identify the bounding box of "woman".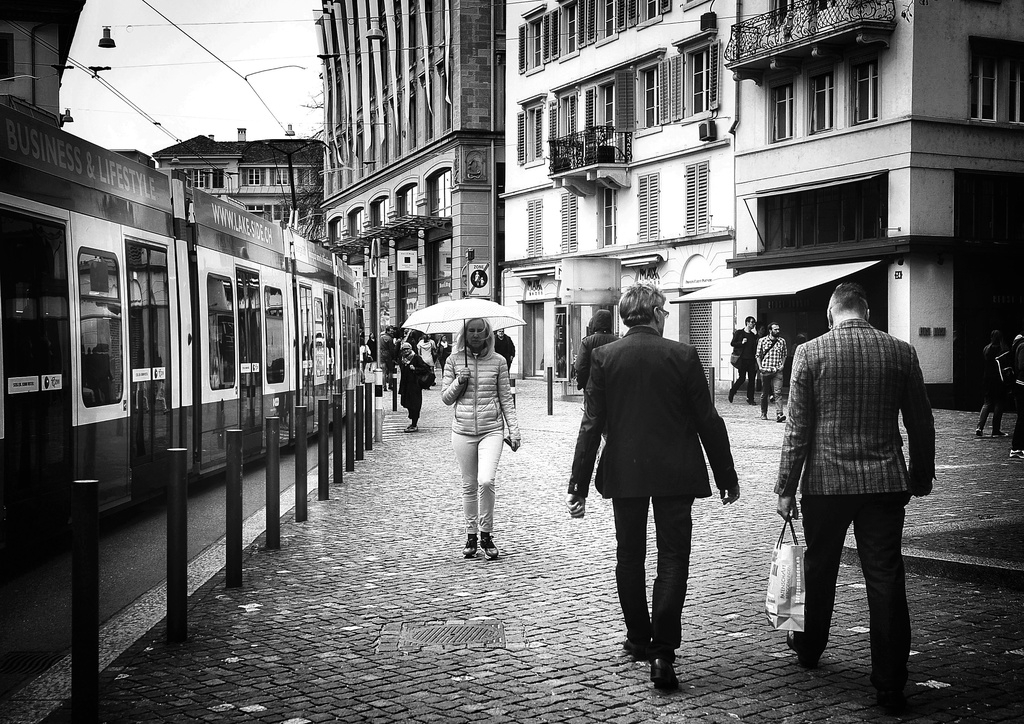
(left=417, top=332, right=437, bottom=377).
